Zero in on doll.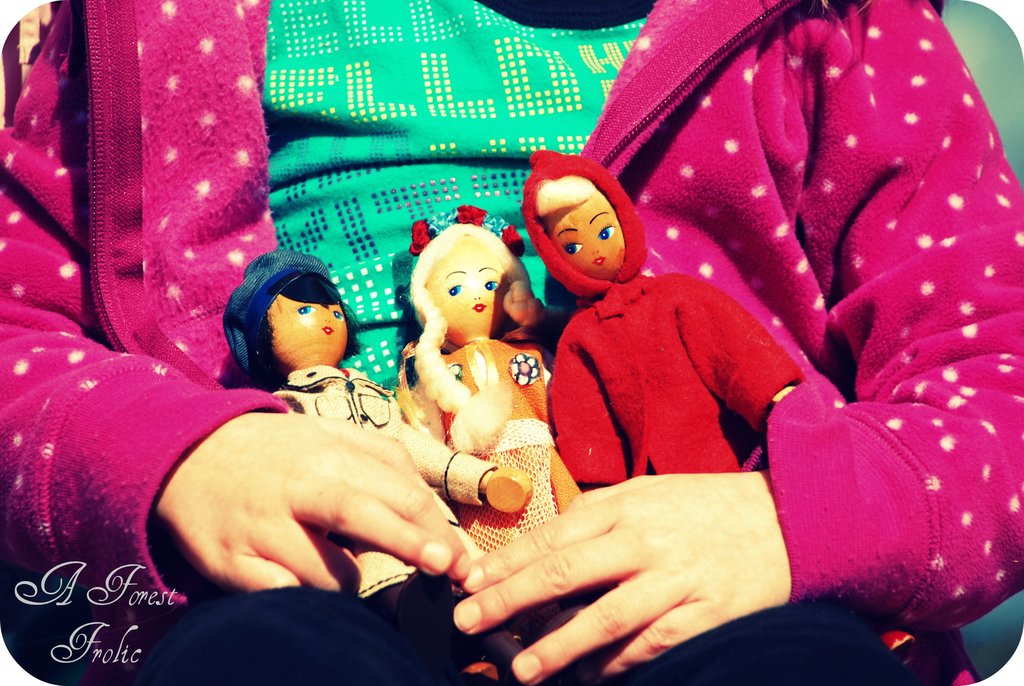
Zeroed in: (221, 246, 532, 685).
